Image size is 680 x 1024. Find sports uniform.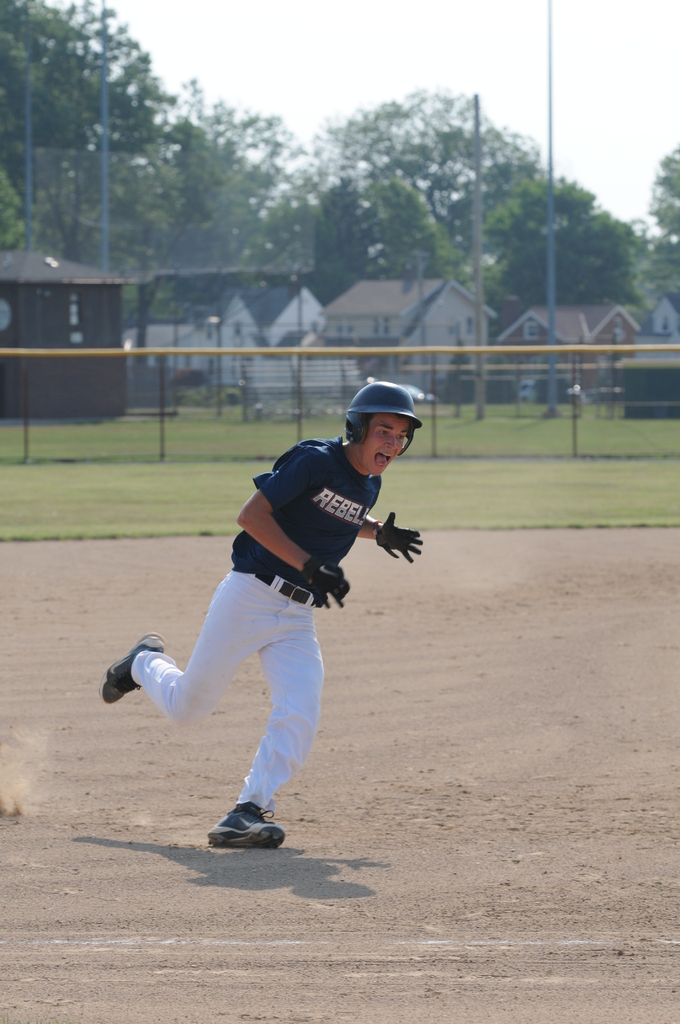
pyautogui.locateOnScreen(113, 419, 421, 856).
